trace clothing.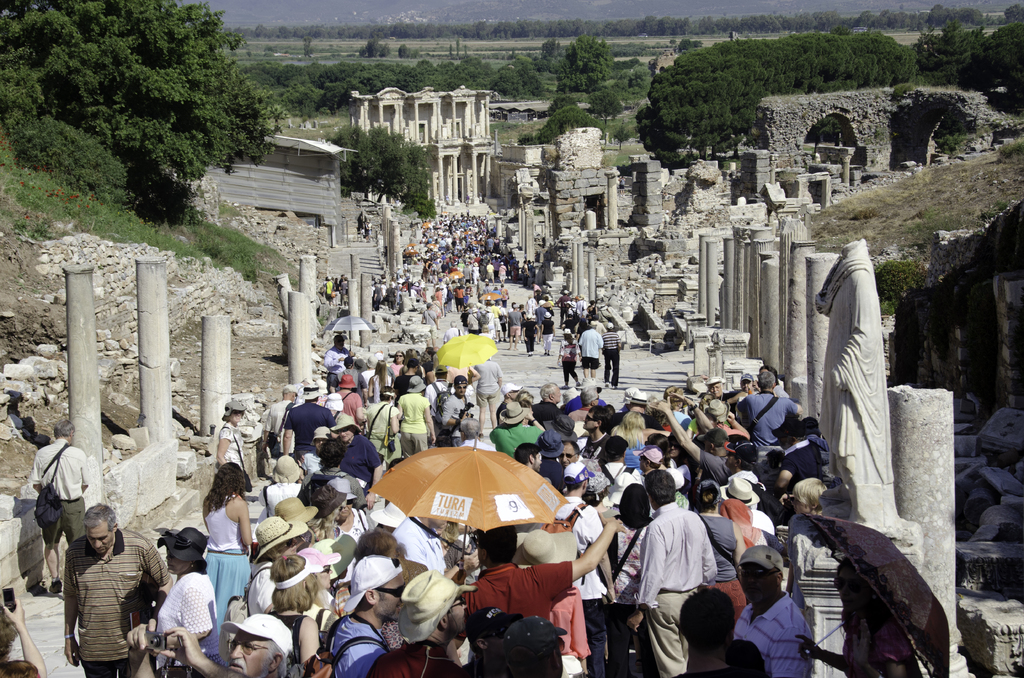
Traced to bbox=(797, 431, 831, 485).
